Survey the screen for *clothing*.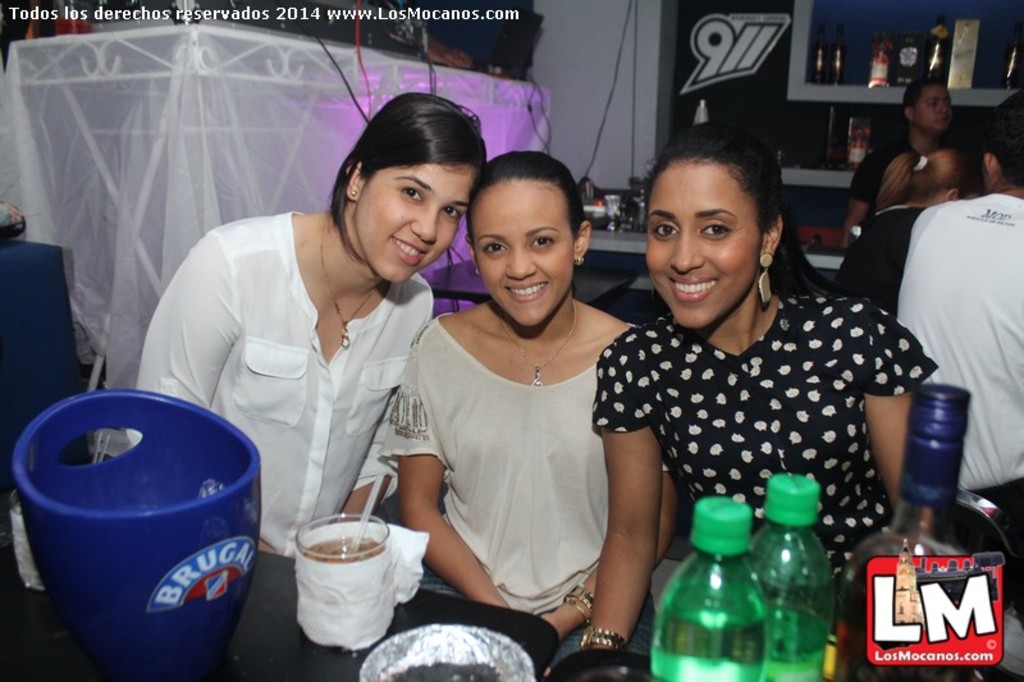
Survey found: {"x1": 851, "y1": 138, "x2": 988, "y2": 203}.
